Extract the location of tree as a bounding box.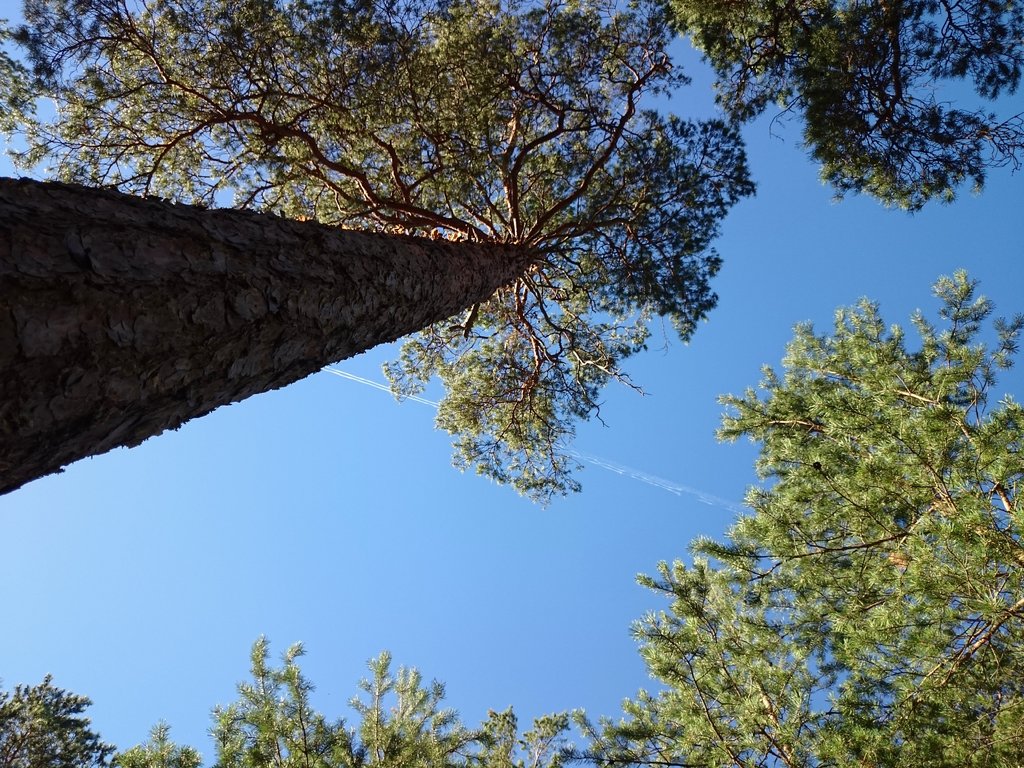
0/0/1023/504.
